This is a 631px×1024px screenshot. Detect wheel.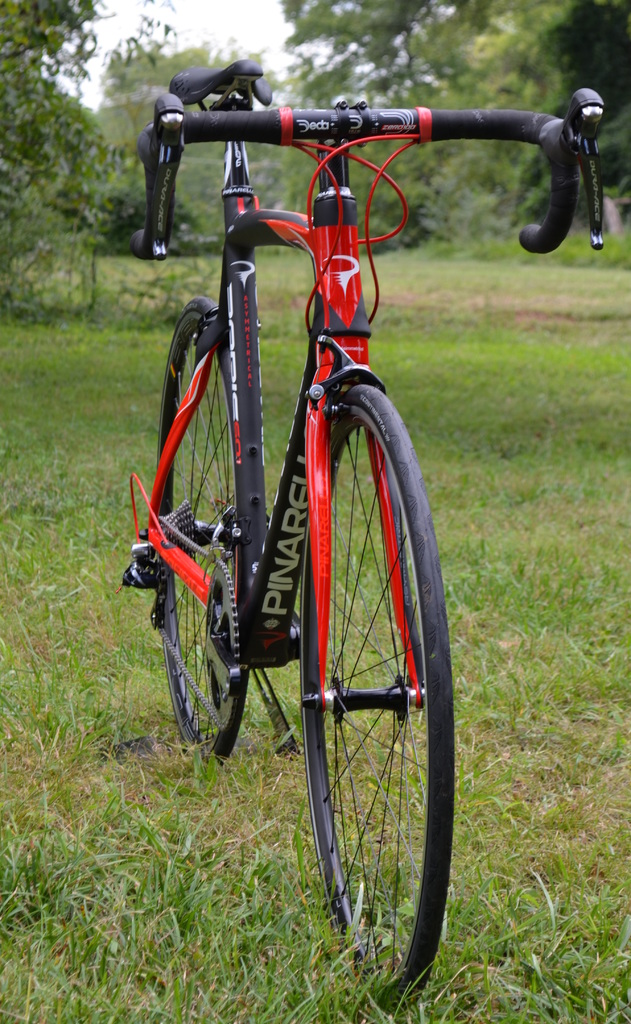
(left=152, top=294, right=260, bottom=774).
